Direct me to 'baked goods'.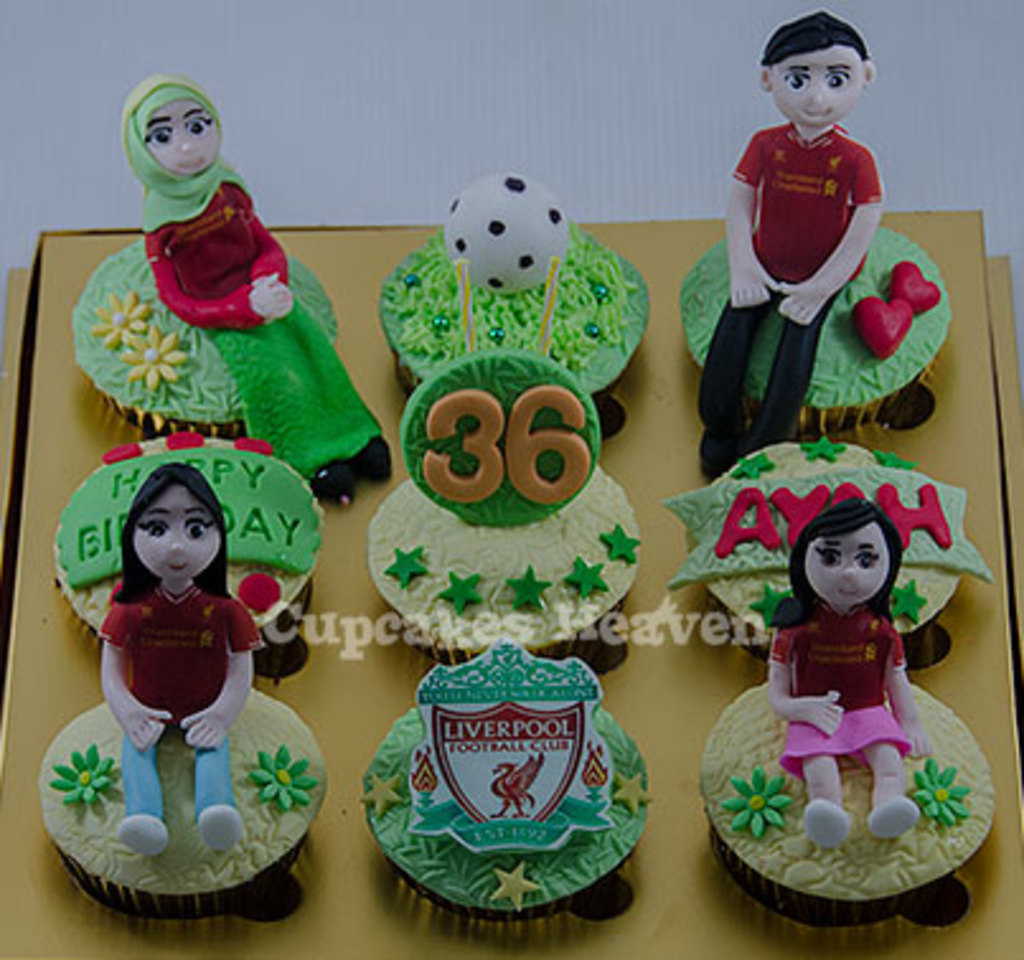
Direction: box(376, 173, 656, 417).
